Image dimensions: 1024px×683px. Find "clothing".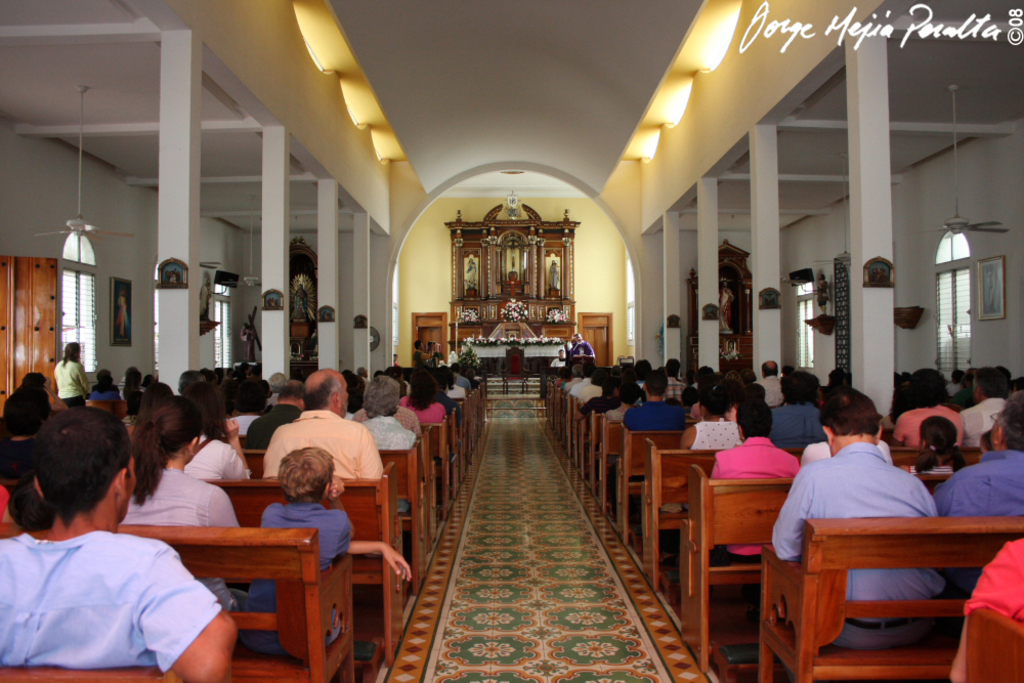
245 502 344 655.
